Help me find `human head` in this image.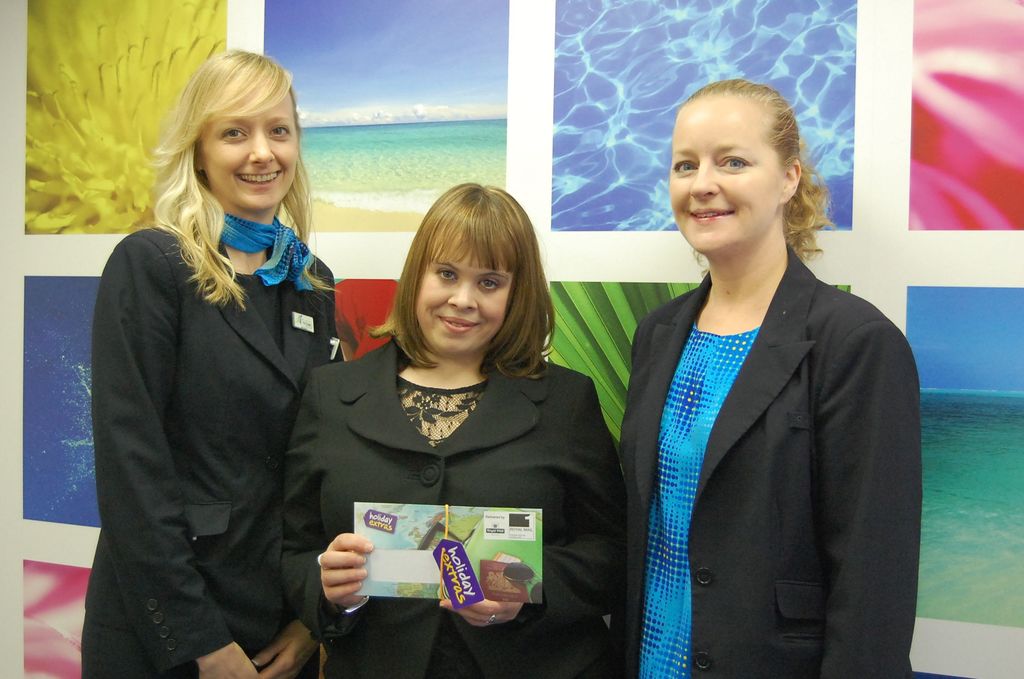
Found it: [x1=168, y1=50, x2=300, y2=211].
